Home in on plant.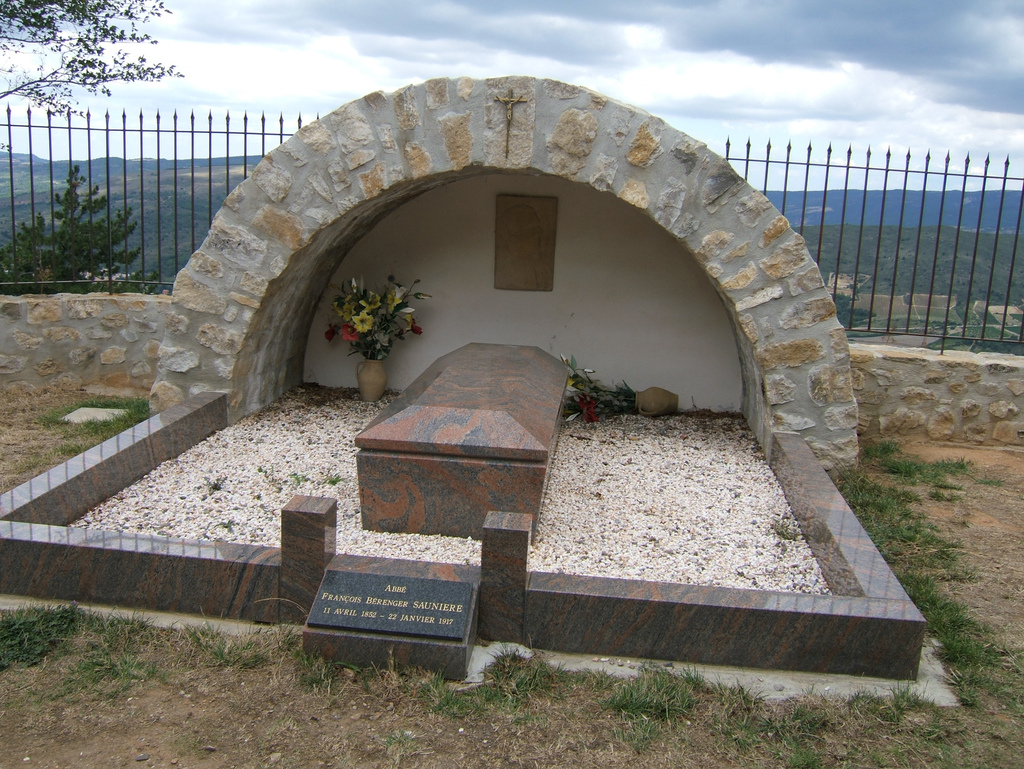
Homed in at crop(22, 164, 139, 279).
